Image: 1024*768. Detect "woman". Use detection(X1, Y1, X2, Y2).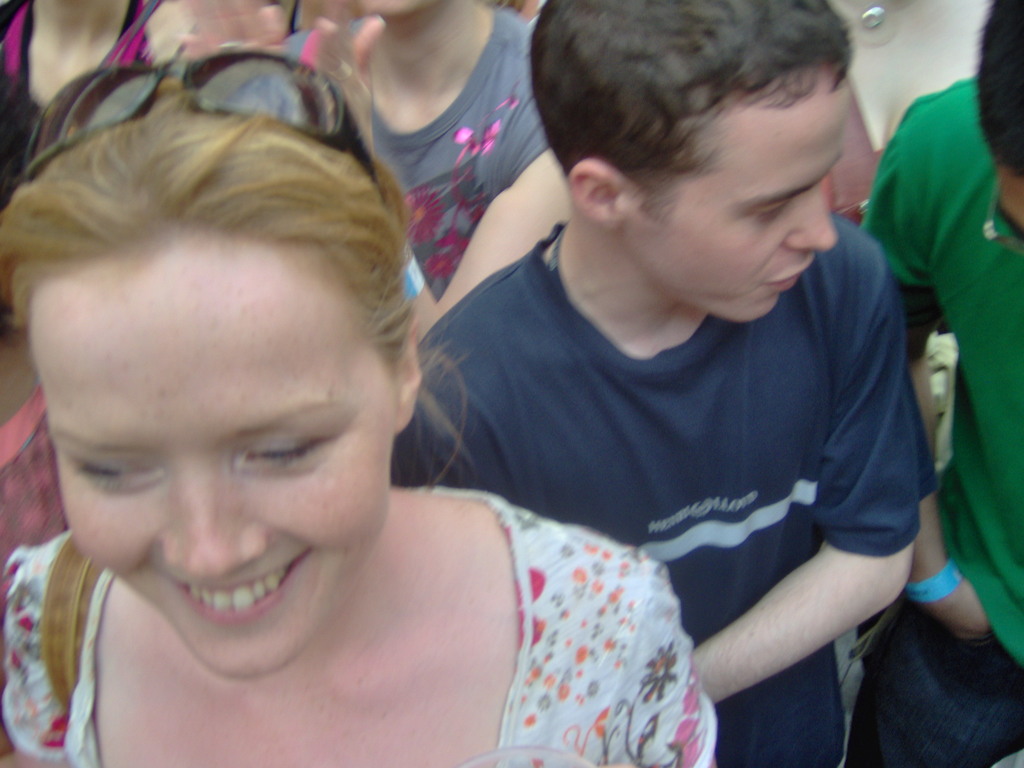
detection(0, 30, 664, 767).
